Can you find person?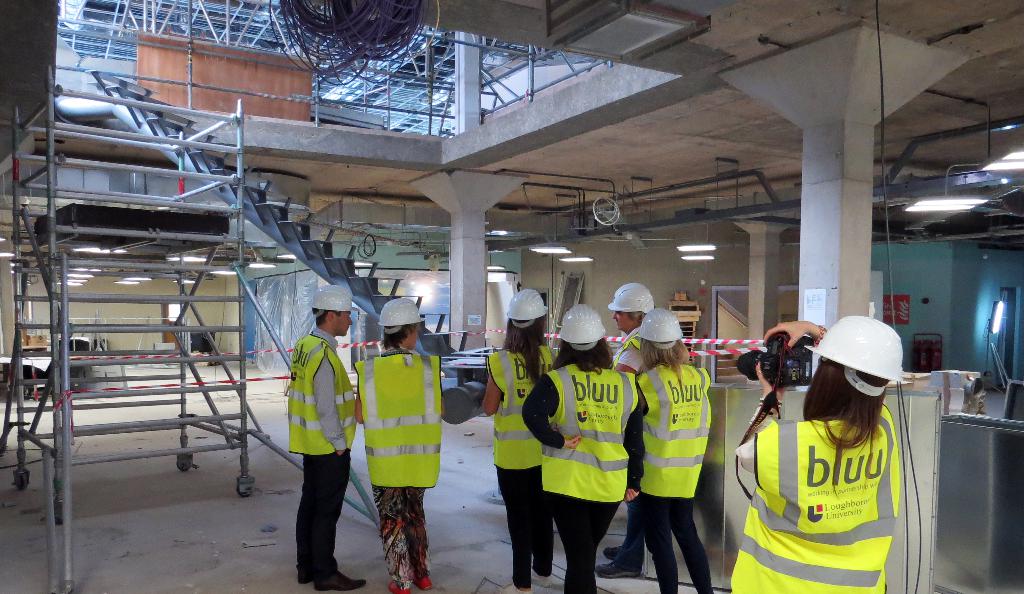
Yes, bounding box: (left=628, top=316, right=714, bottom=593).
